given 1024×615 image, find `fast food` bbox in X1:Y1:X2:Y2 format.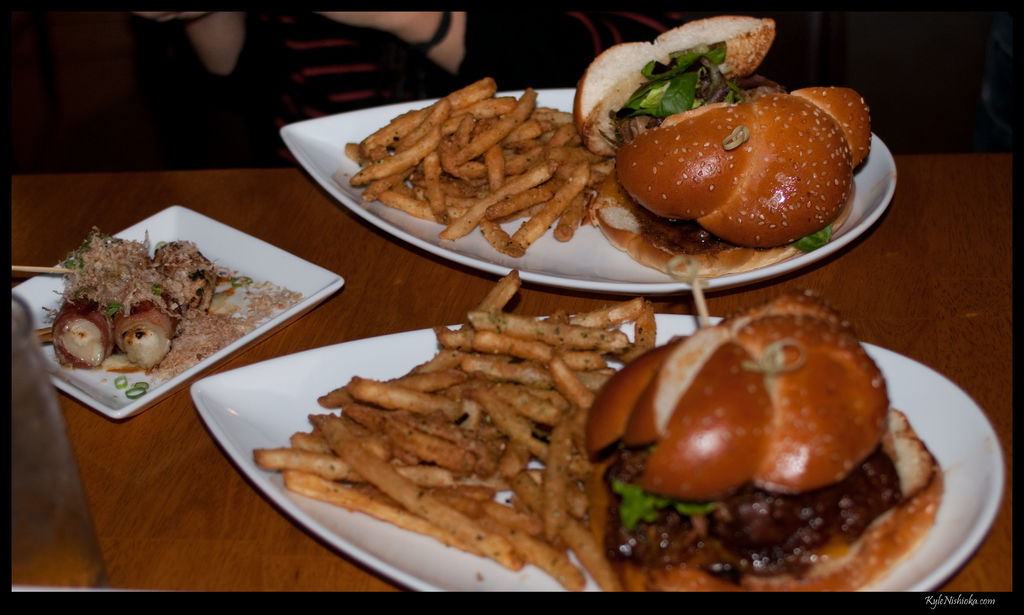
154:238:223:315.
